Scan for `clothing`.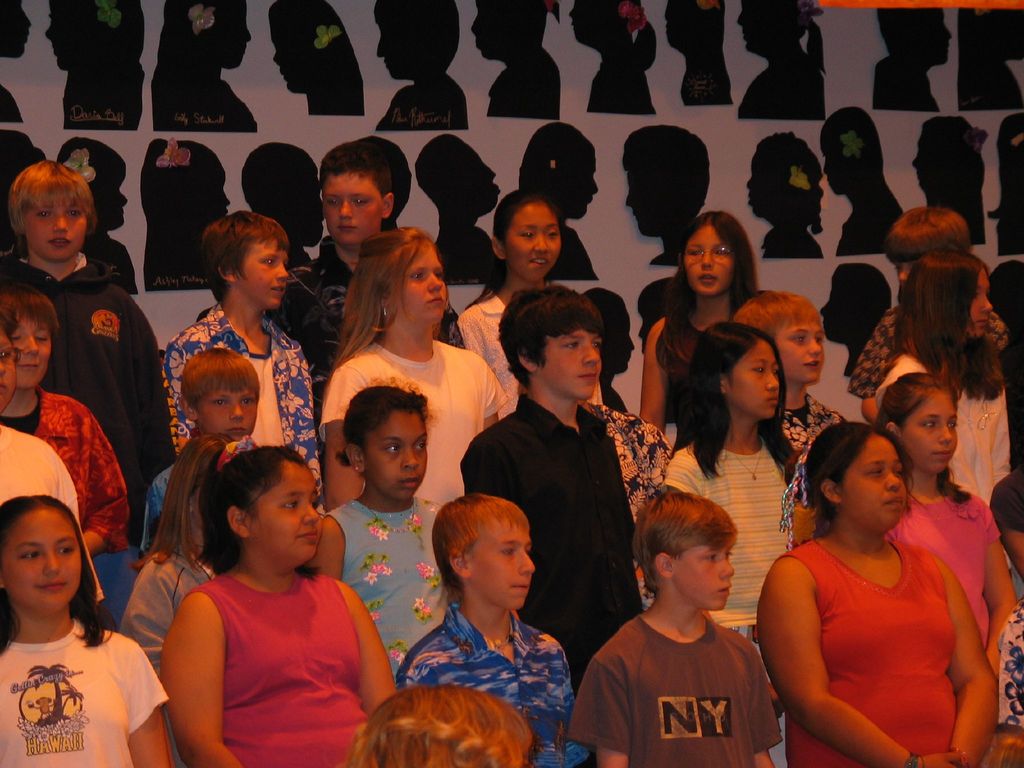
Scan result: x1=0 y1=617 x2=159 y2=766.
